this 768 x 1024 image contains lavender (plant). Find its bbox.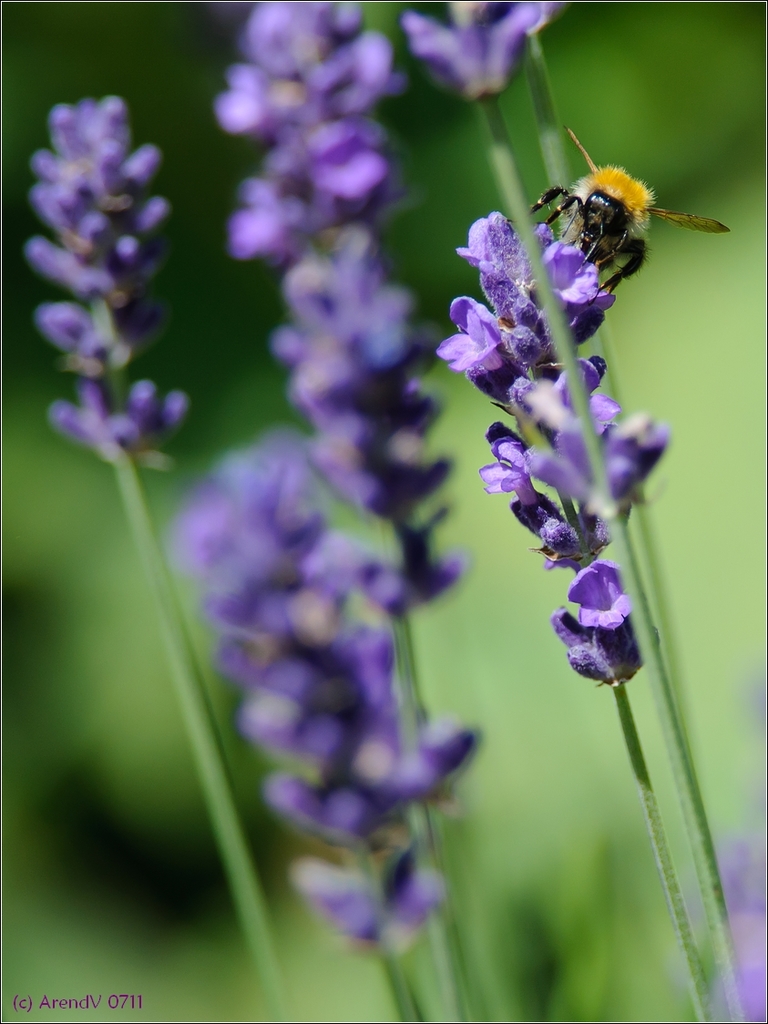
<bbox>403, 0, 735, 871</bbox>.
